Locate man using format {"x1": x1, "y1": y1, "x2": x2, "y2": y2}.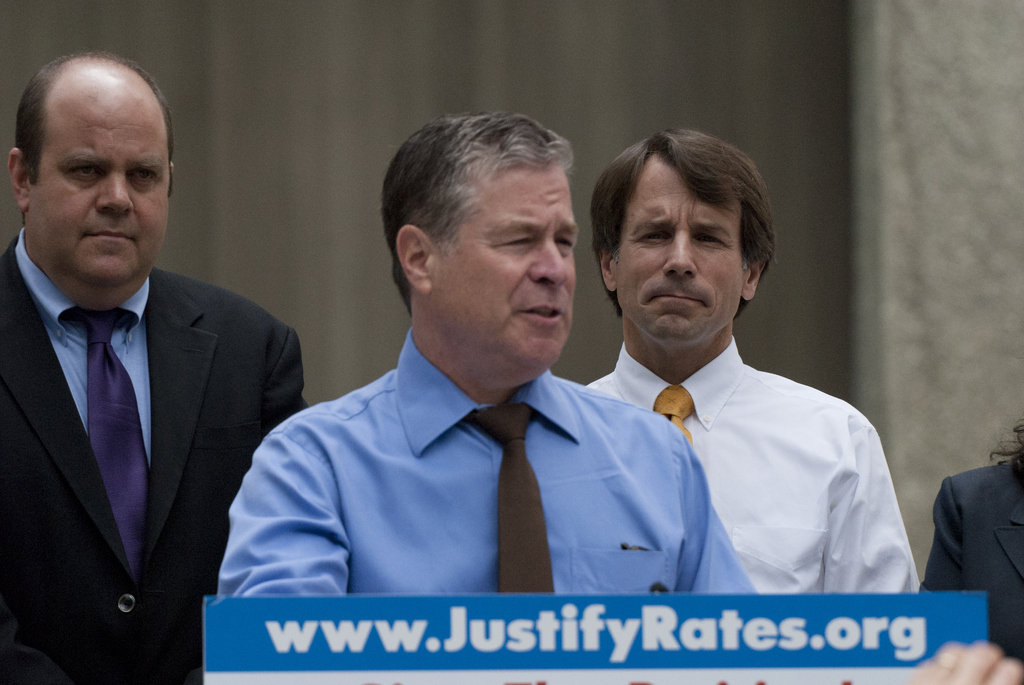
{"x1": 0, "y1": 48, "x2": 307, "y2": 684}.
